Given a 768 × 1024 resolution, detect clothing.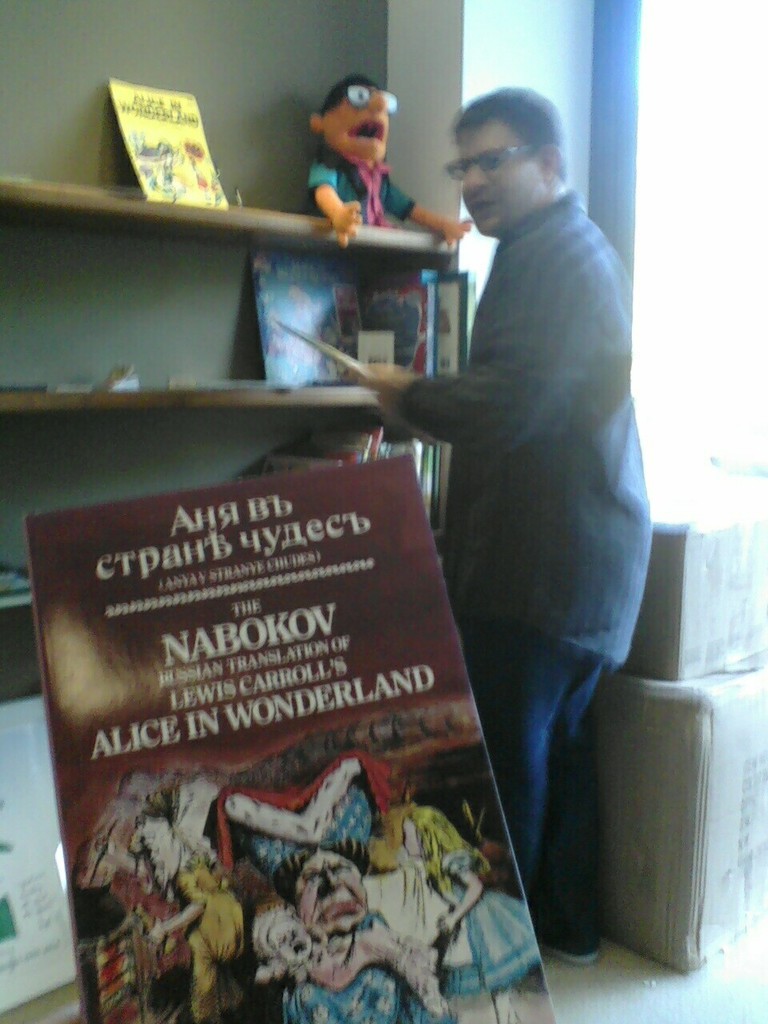
crop(454, 826, 551, 1012).
